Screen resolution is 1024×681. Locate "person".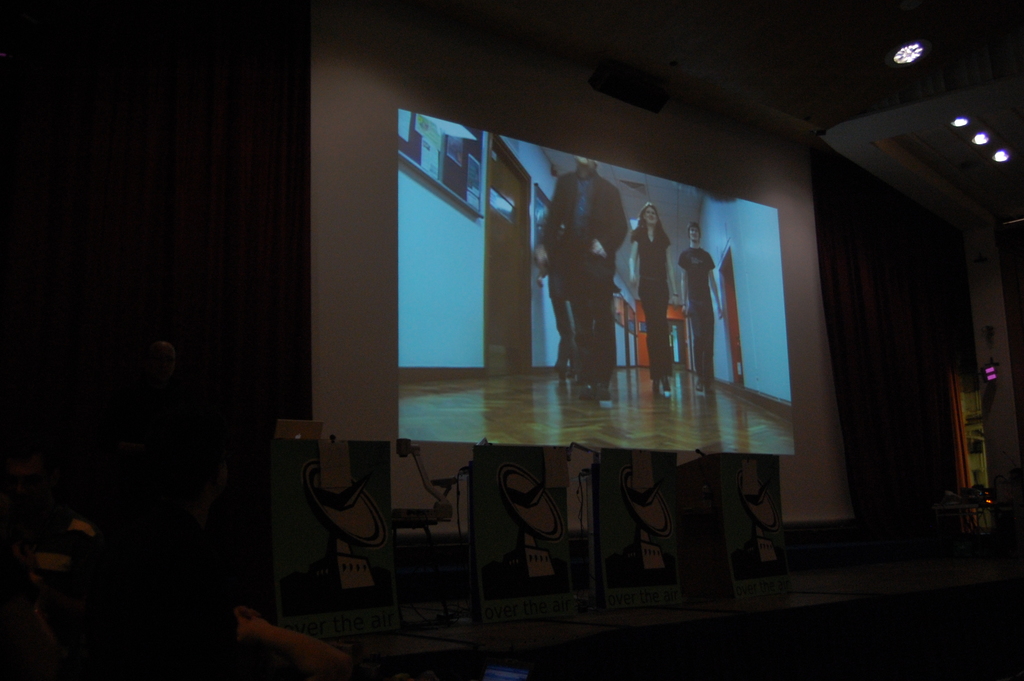
x1=534 y1=203 x2=572 y2=373.
